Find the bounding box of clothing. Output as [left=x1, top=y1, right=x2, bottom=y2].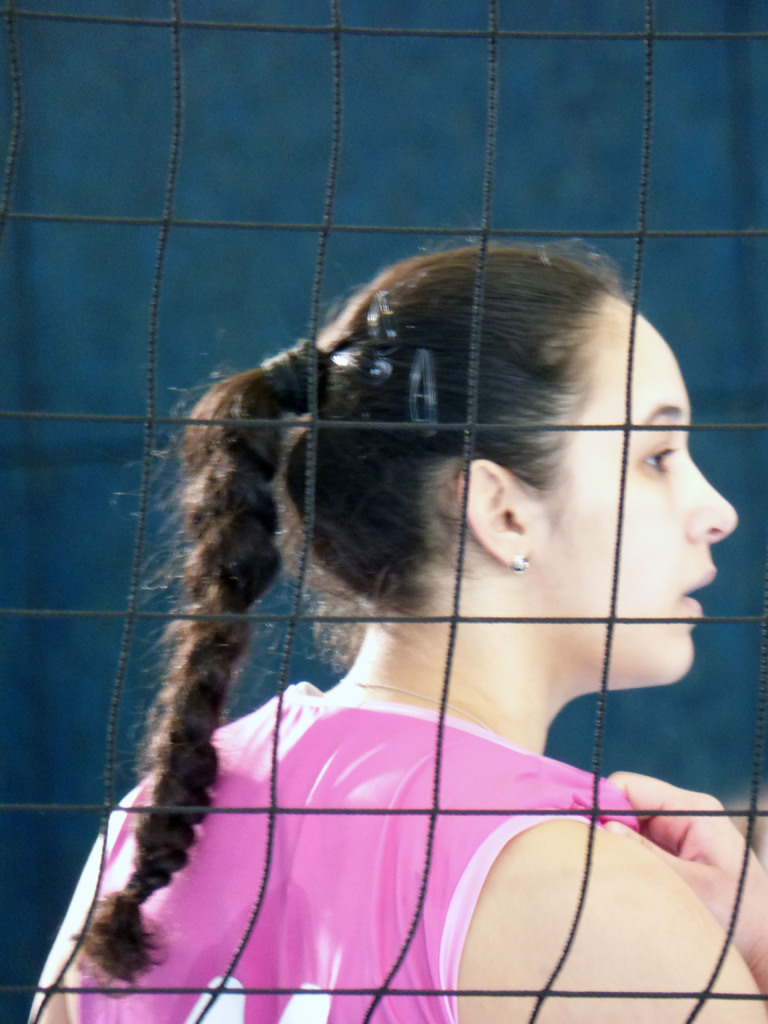
[left=60, top=679, right=641, bottom=1023].
